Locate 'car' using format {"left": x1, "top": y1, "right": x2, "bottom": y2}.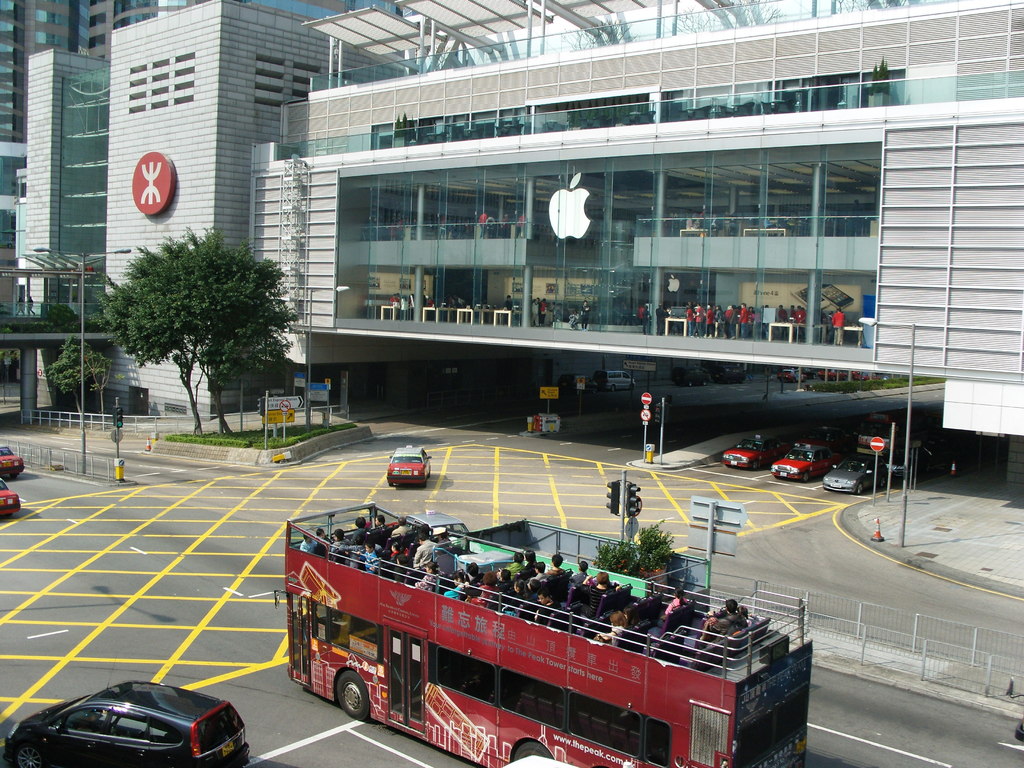
{"left": 670, "top": 367, "right": 708, "bottom": 387}.
